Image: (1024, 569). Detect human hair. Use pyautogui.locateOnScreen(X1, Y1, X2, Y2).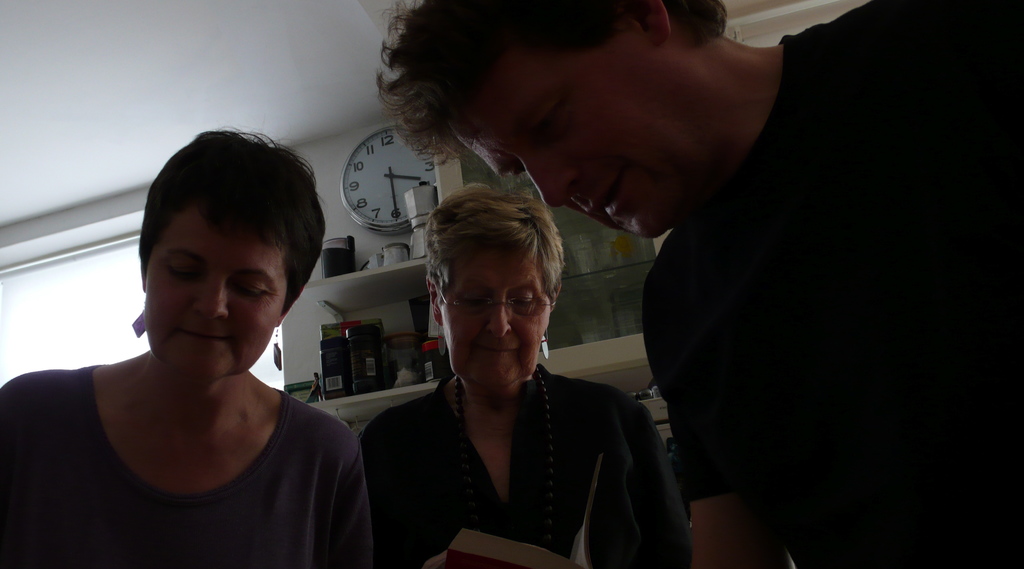
pyautogui.locateOnScreen(410, 185, 563, 327).
